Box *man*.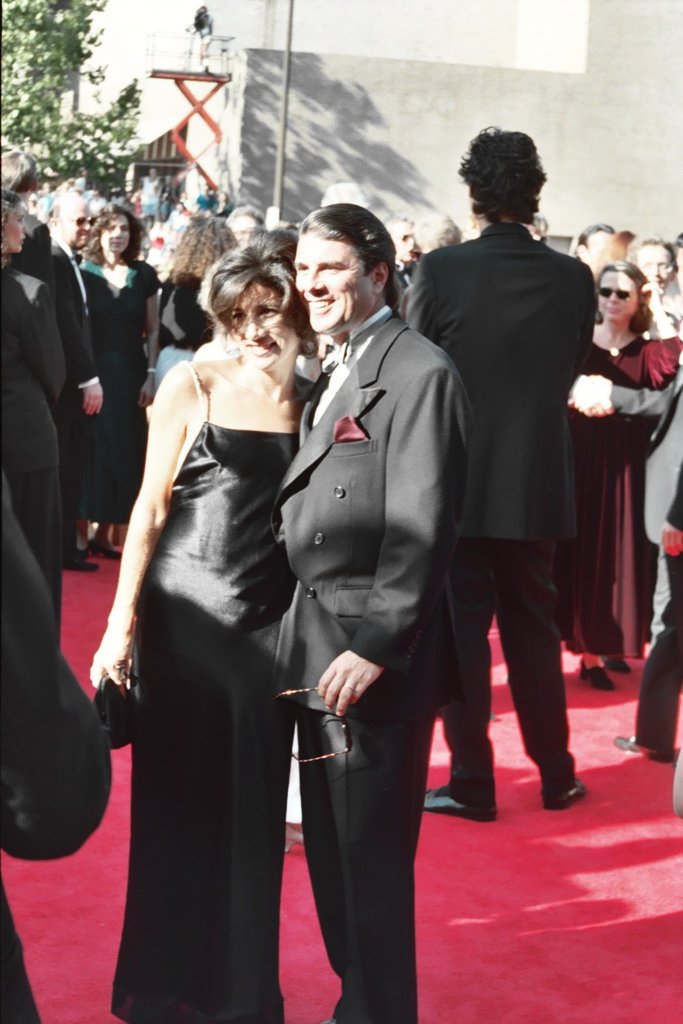
bbox=(396, 211, 464, 311).
